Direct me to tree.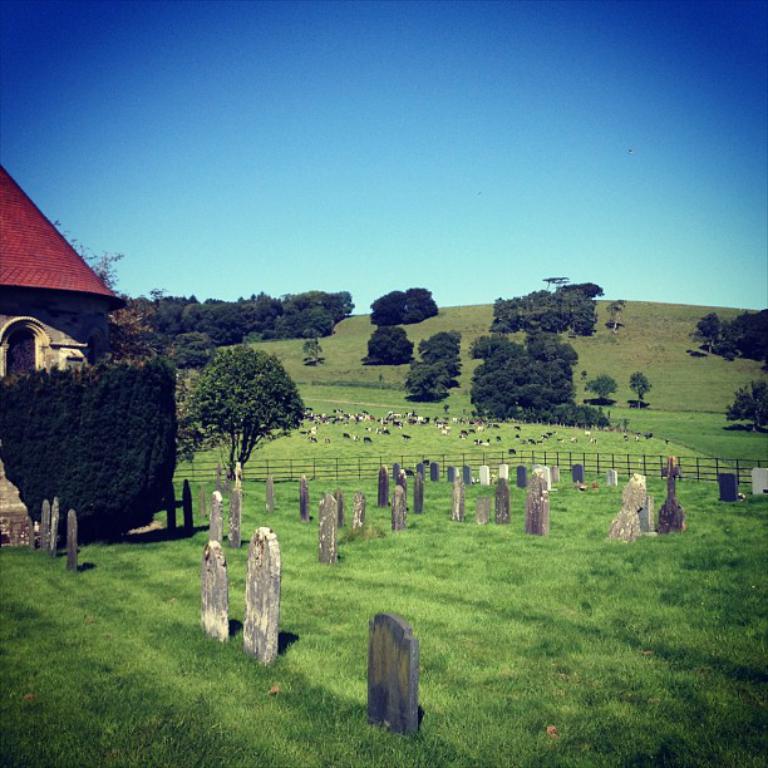
Direction: x1=10, y1=330, x2=186, y2=543.
